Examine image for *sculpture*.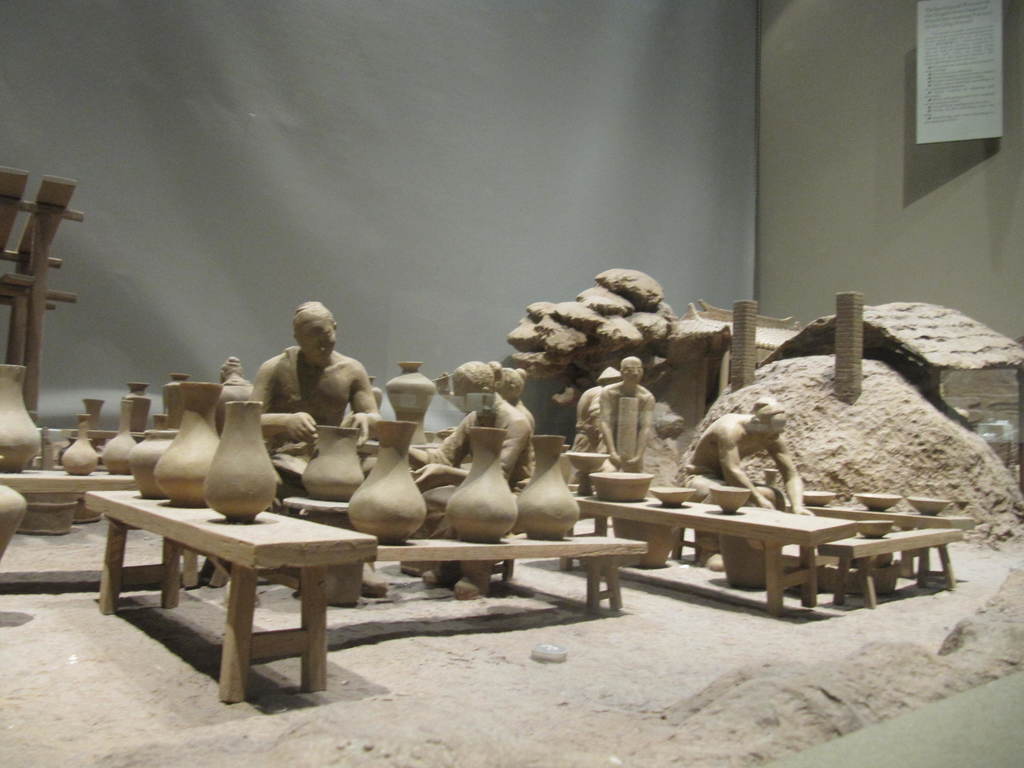
Examination result: crop(401, 355, 546, 611).
